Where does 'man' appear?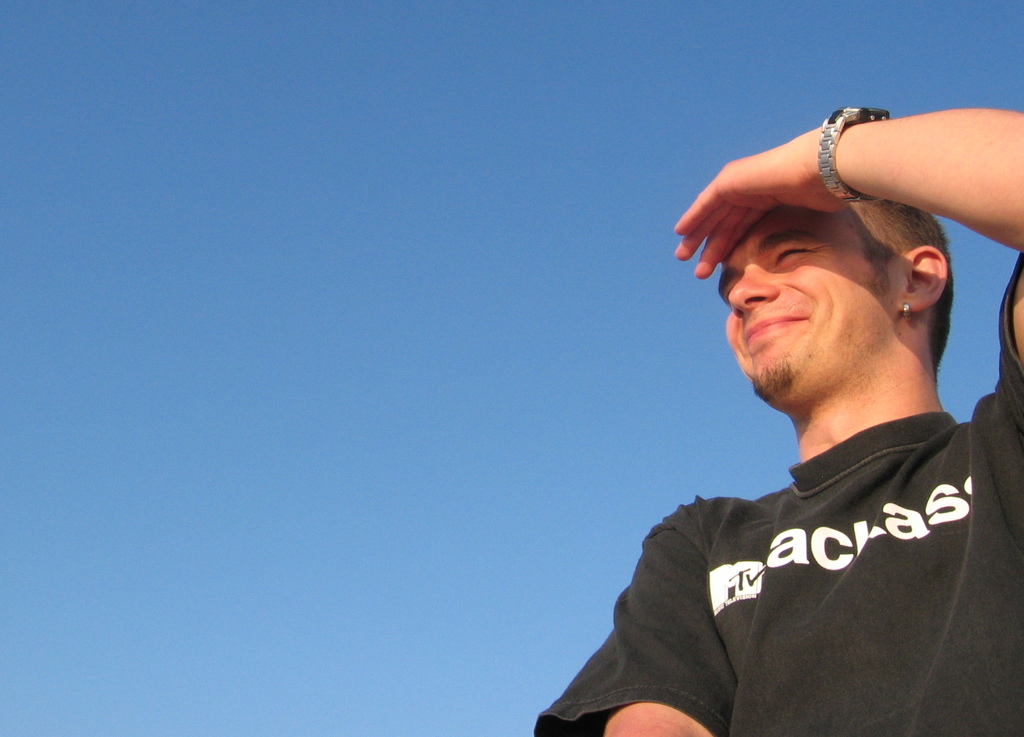
Appears at x1=539, y1=89, x2=1023, y2=736.
